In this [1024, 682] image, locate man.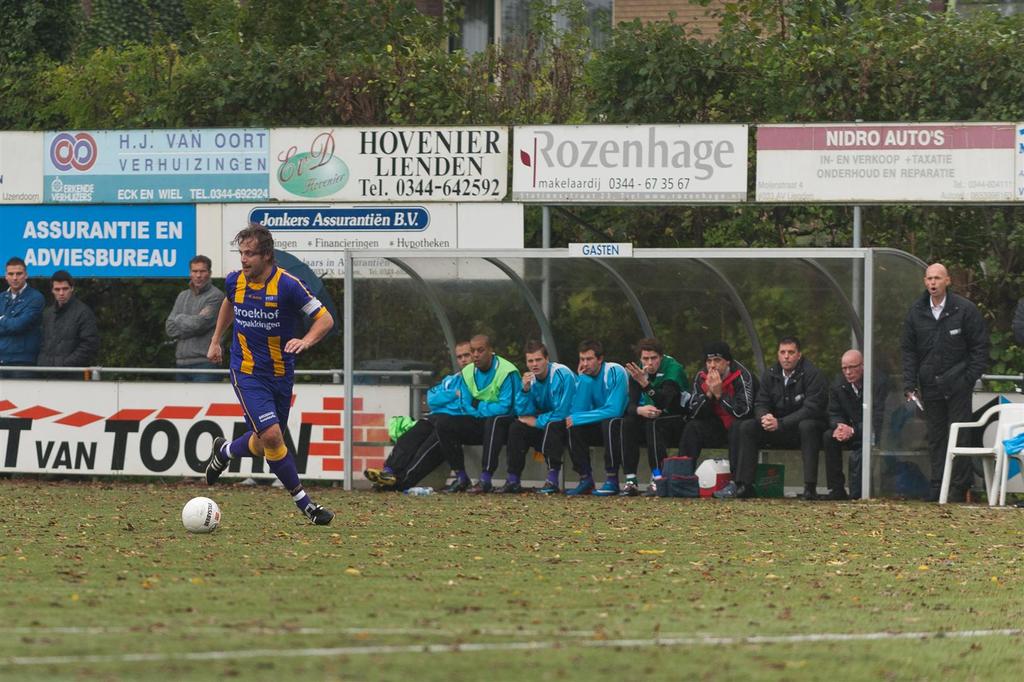
Bounding box: (x1=202, y1=207, x2=314, y2=532).
